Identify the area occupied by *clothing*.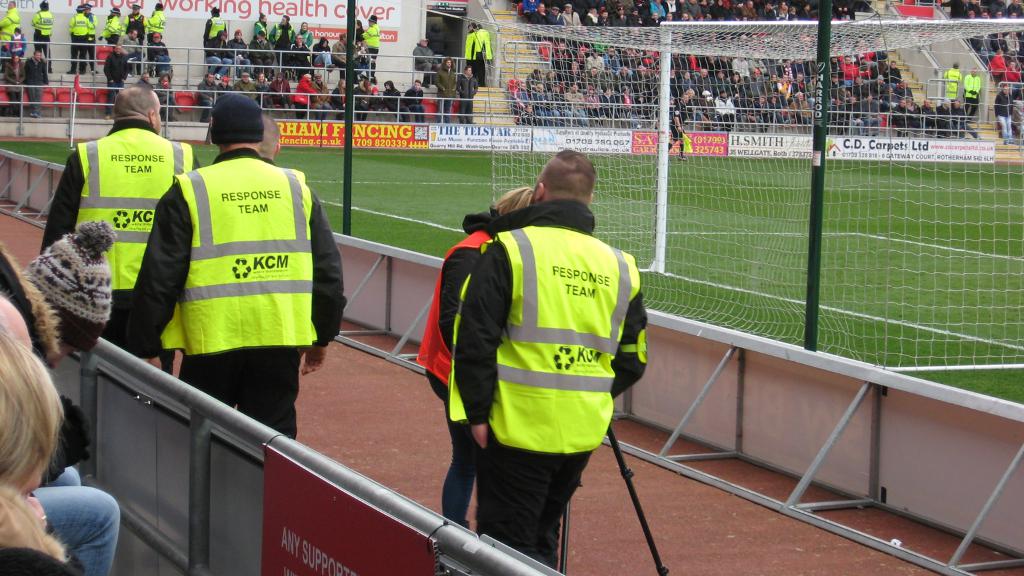
Area: select_region(451, 194, 651, 571).
